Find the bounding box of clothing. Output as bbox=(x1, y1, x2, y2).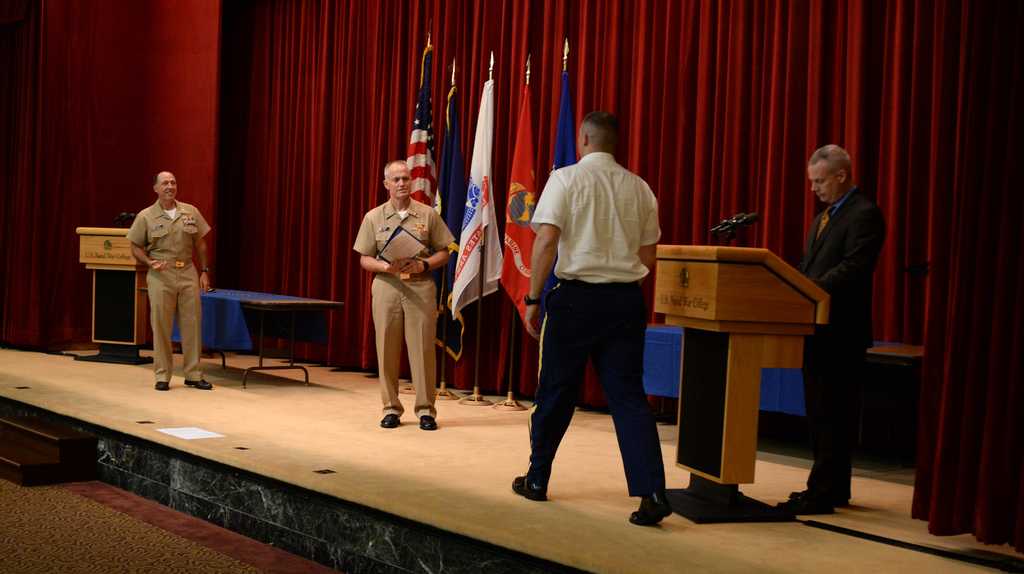
bbox=(796, 185, 886, 498).
